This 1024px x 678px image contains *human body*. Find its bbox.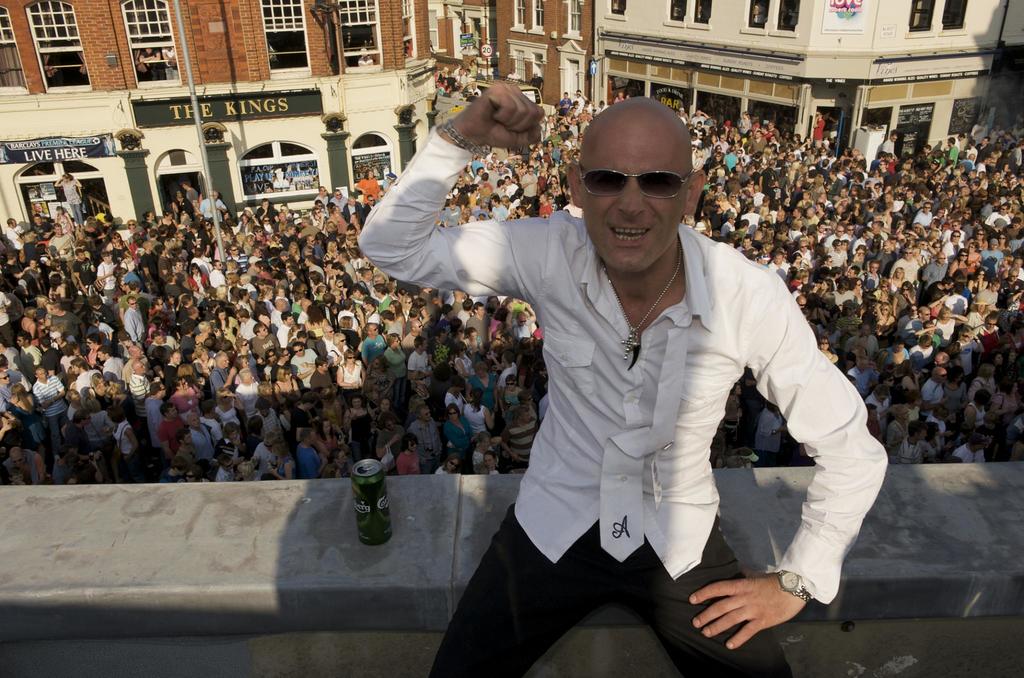
crop(945, 341, 961, 360).
